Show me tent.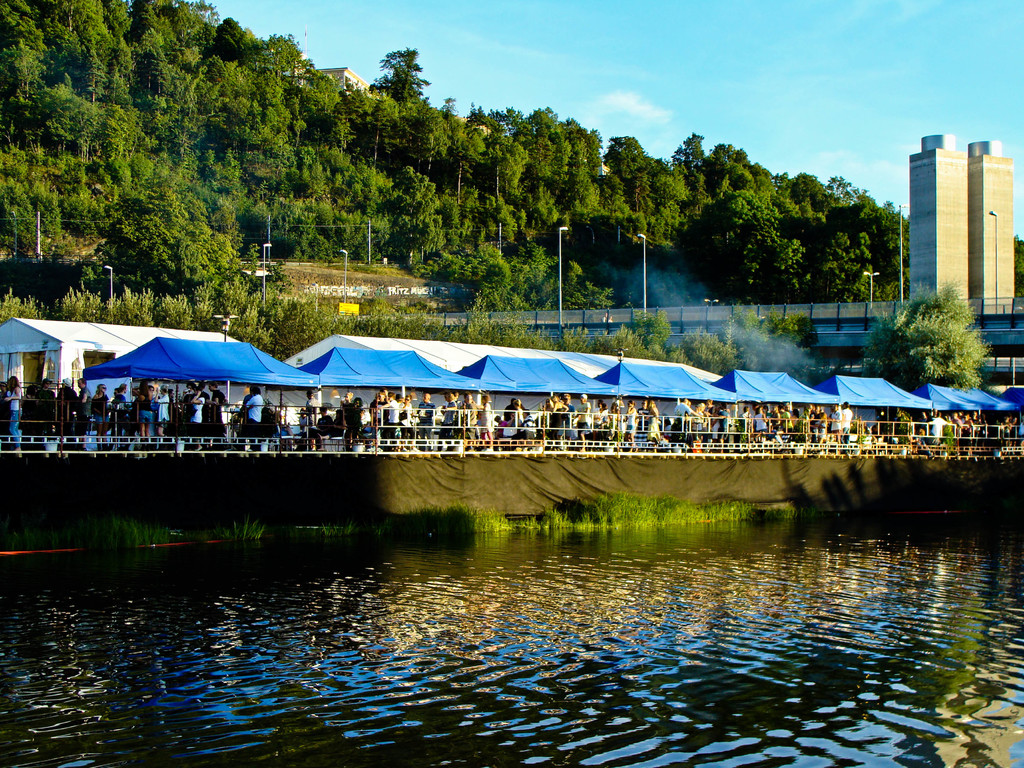
tent is here: <bbox>297, 348, 462, 433</bbox>.
